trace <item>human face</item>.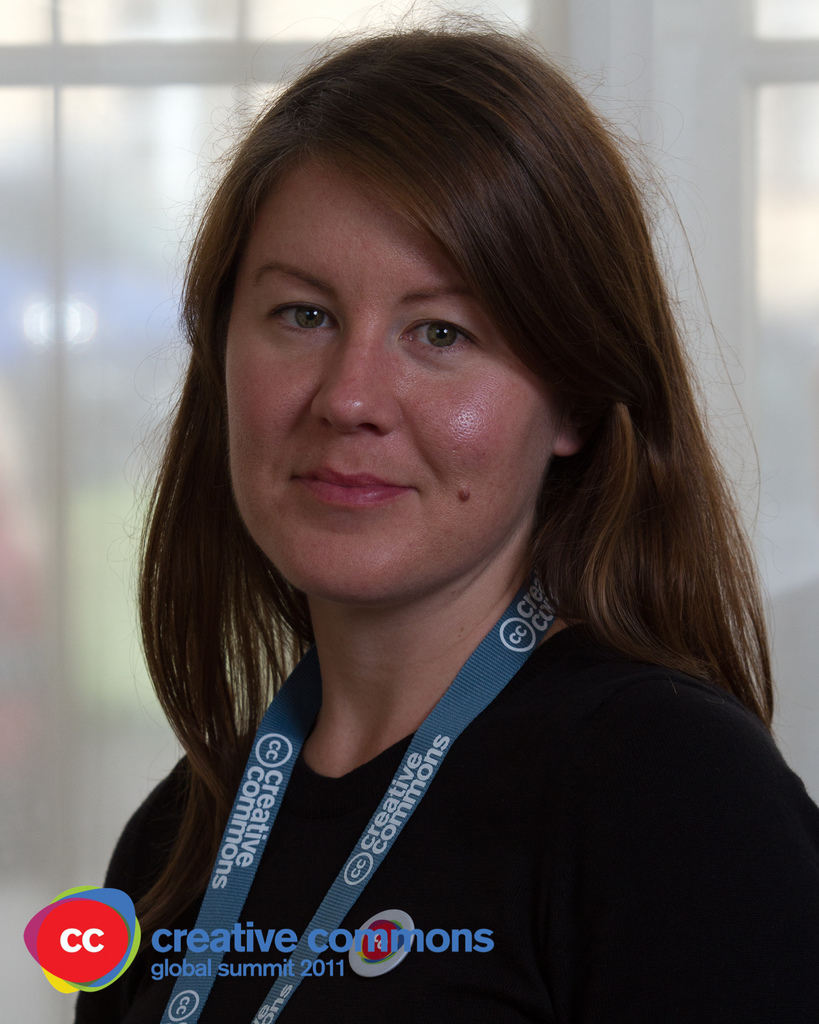
Traced to 219 157 561 603.
